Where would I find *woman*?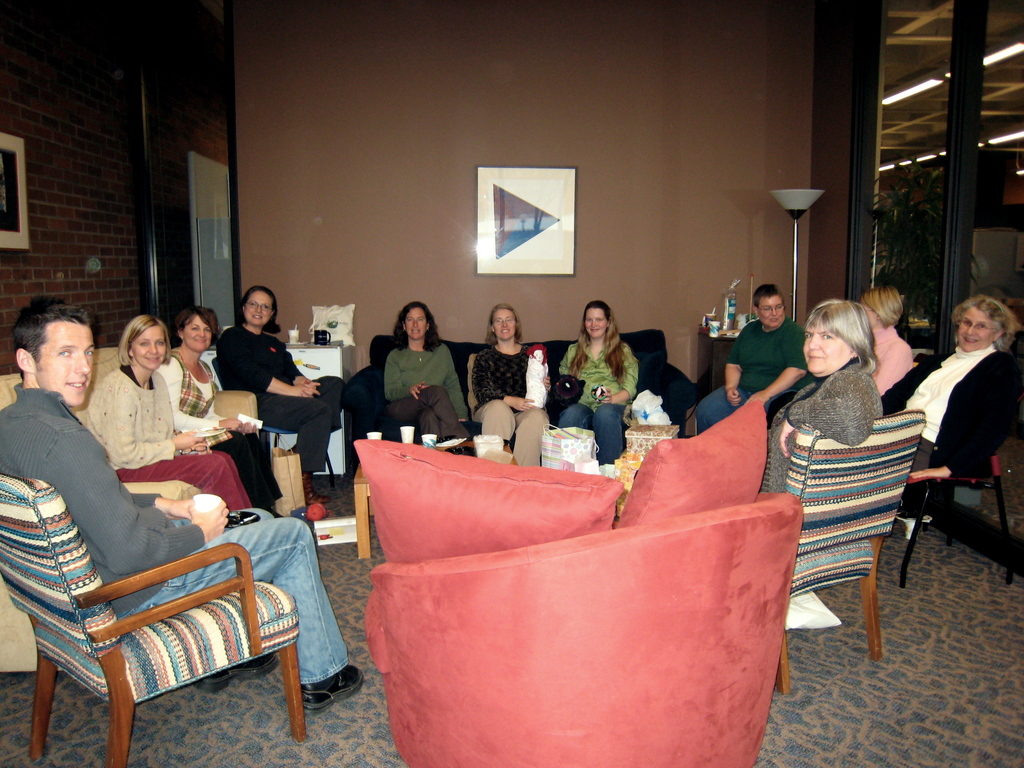
At {"left": 156, "top": 308, "right": 284, "bottom": 519}.
